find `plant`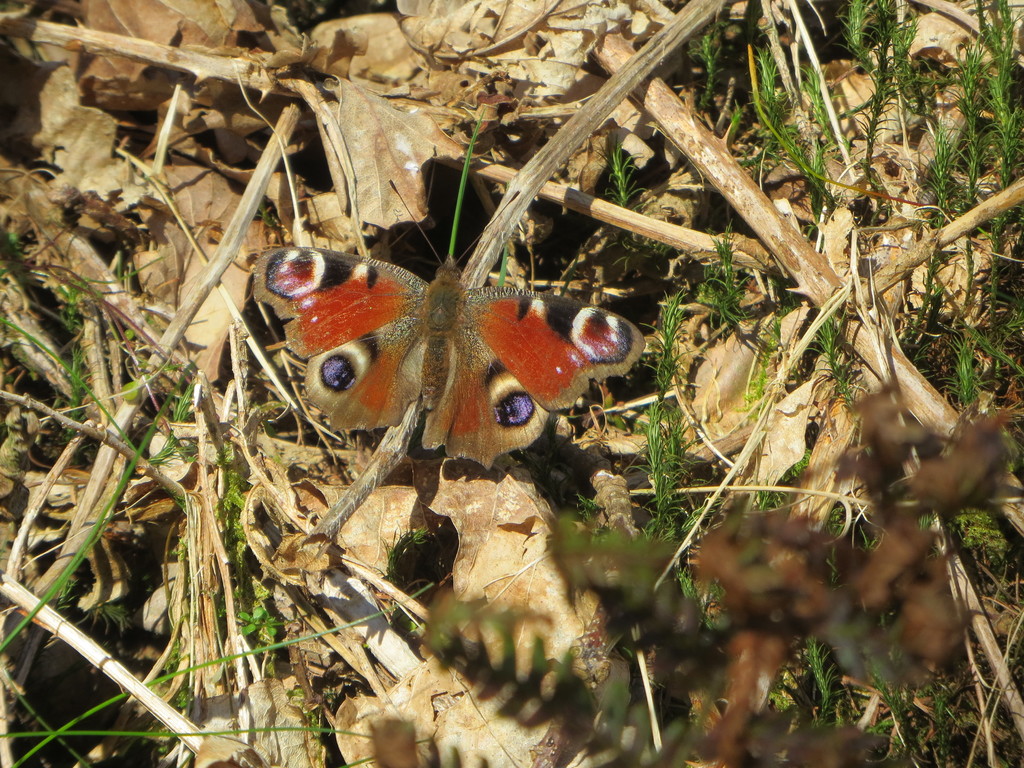
BBox(643, 408, 680, 522)
